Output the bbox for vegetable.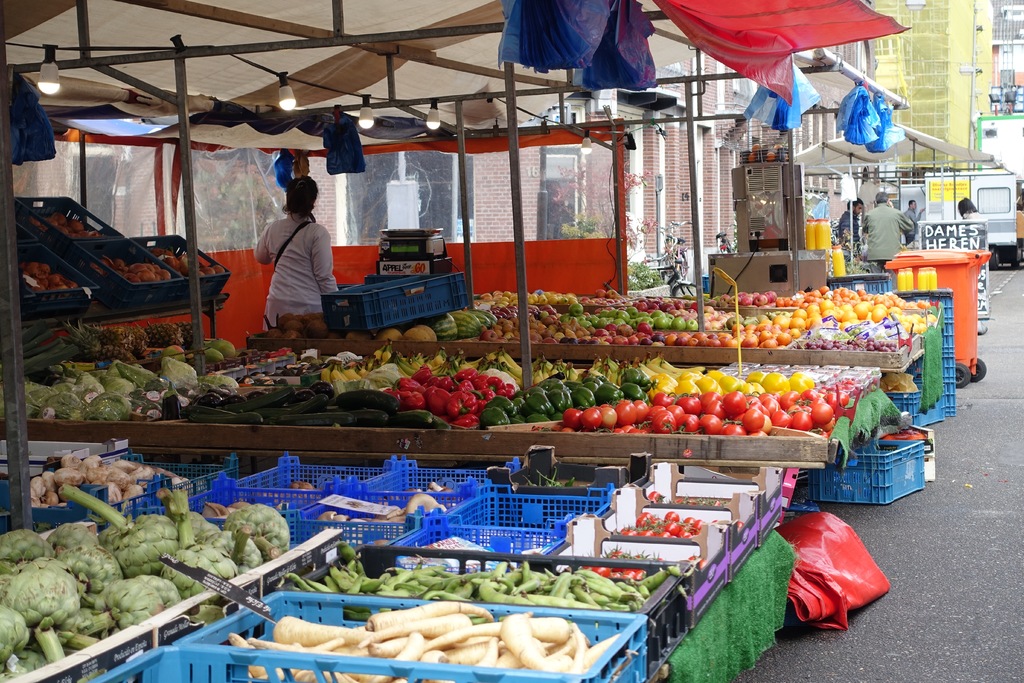
locate(640, 488, 666, 507).
